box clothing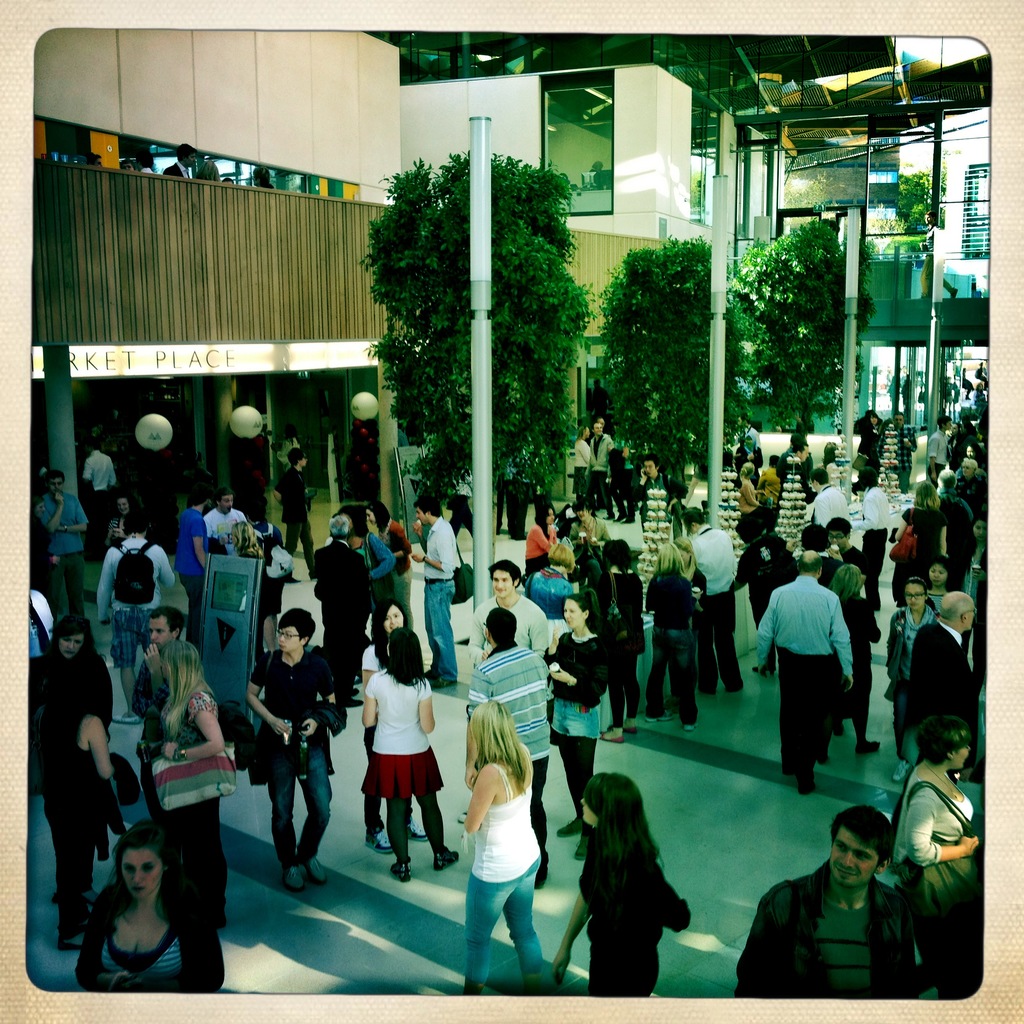
box(69, 884, 236, 993)
